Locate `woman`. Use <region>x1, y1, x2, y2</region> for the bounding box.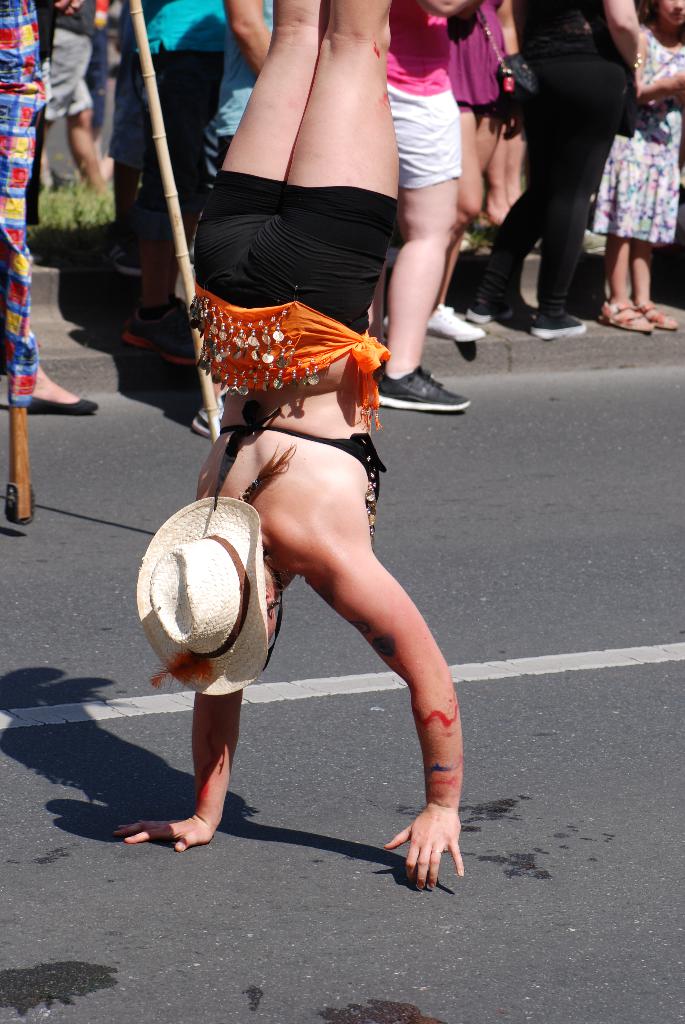
<region>461, 0, 642, 340</region>.
